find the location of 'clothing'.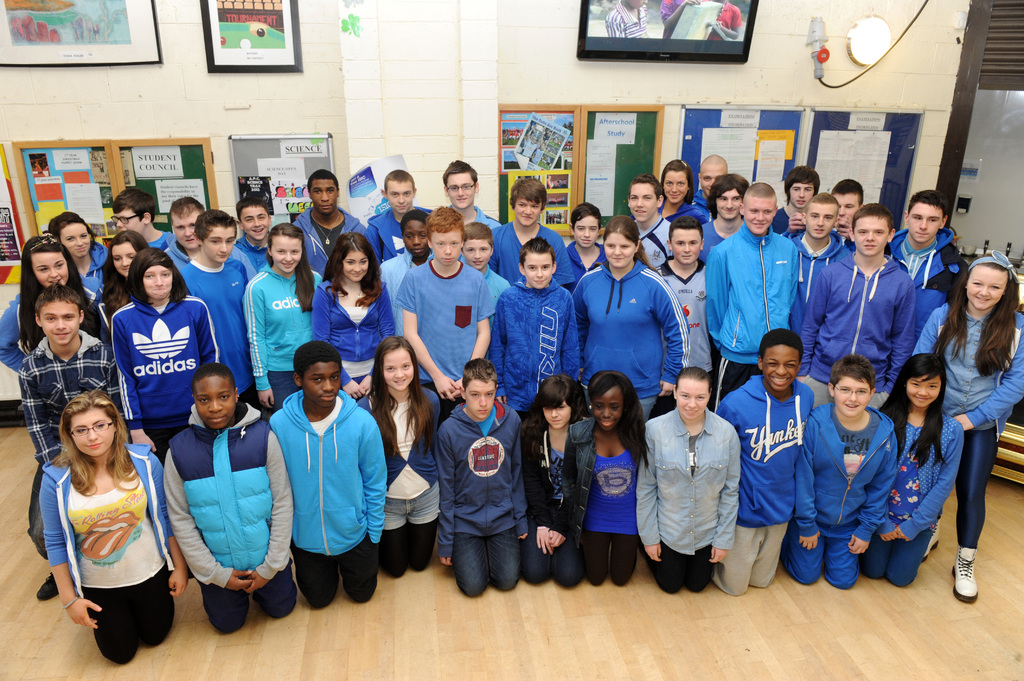
Location: [x1=578, y1=421, x2=643, y2=586].
